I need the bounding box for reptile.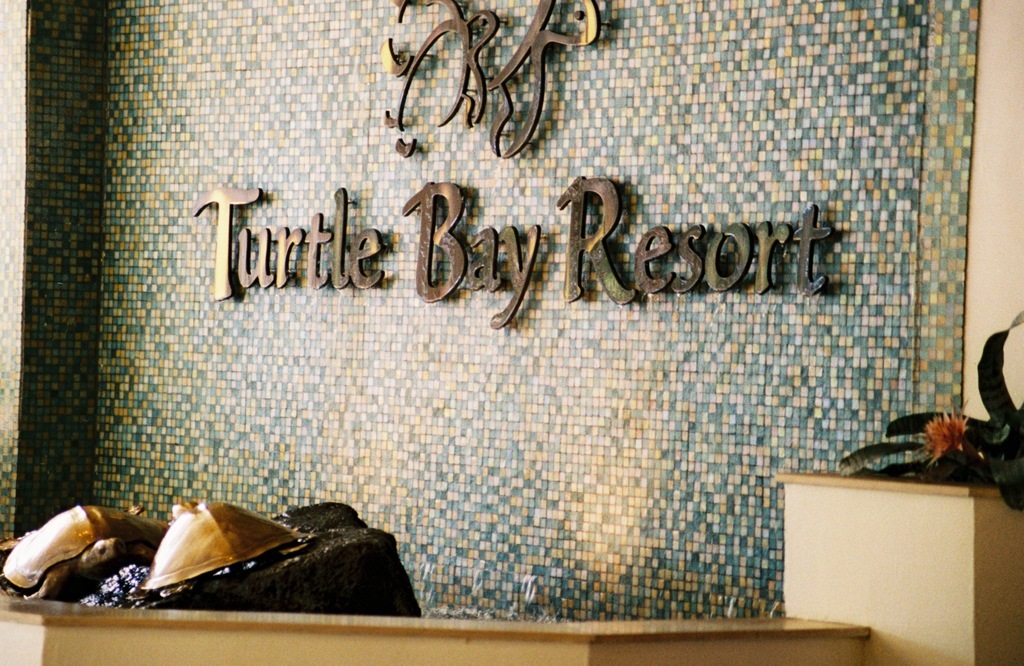
Here it is: bbox=[0, 503, 171, 600].
